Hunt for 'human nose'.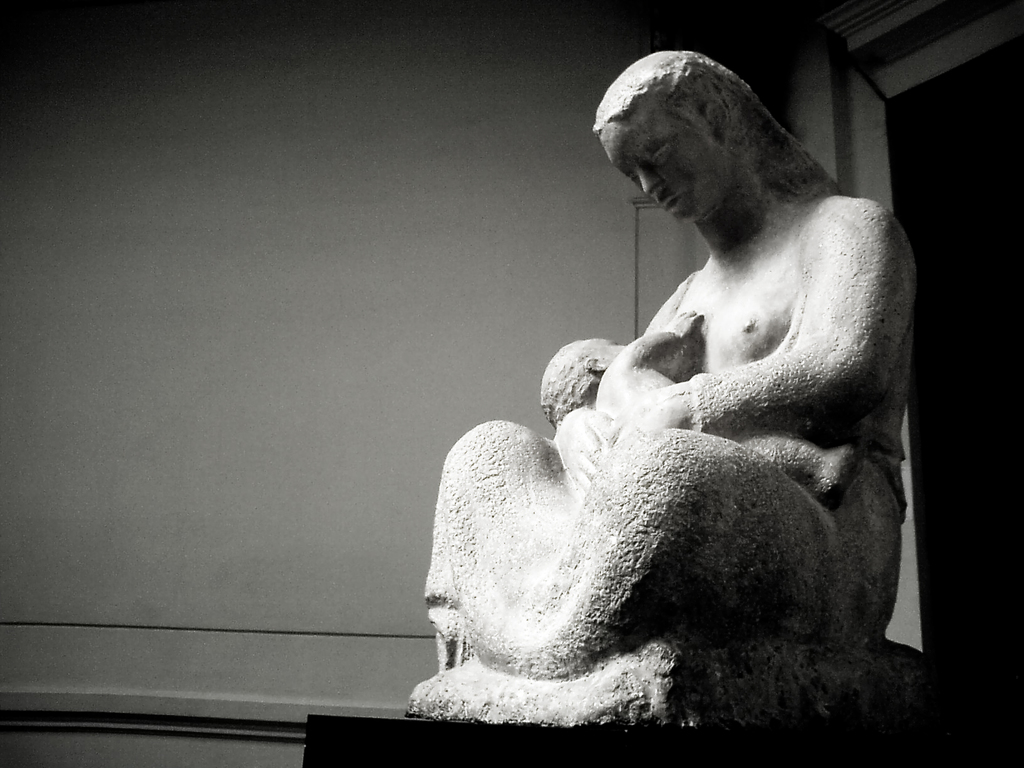
Hunted down at rect(639, 164, 658, 195).
